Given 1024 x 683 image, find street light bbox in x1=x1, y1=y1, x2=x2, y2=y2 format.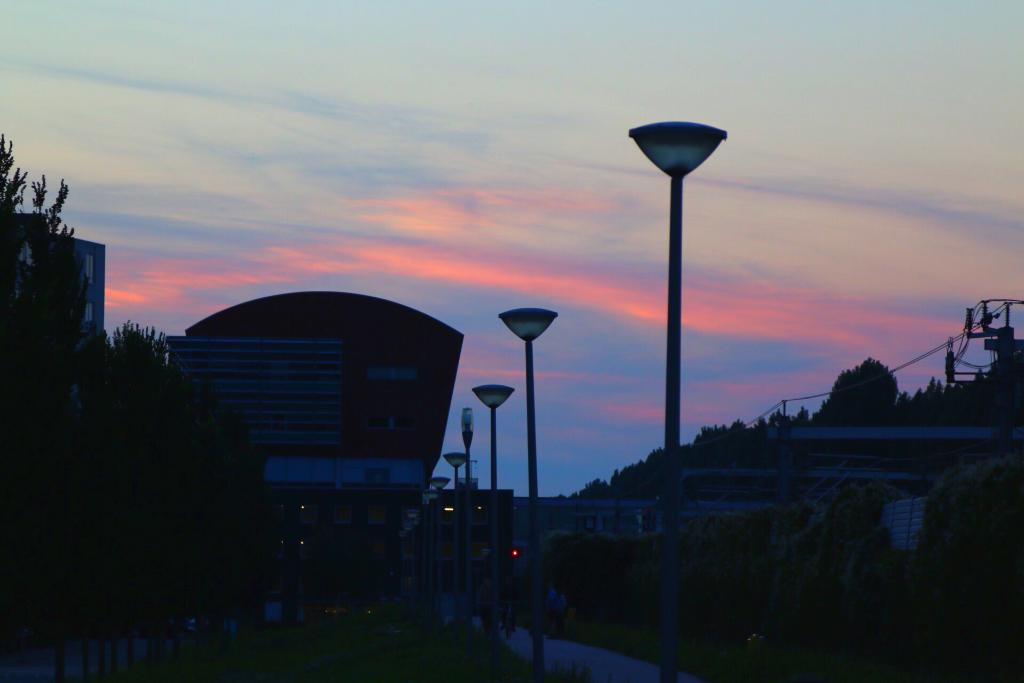
x1=492, y1=304, x2=565, y2=682.
